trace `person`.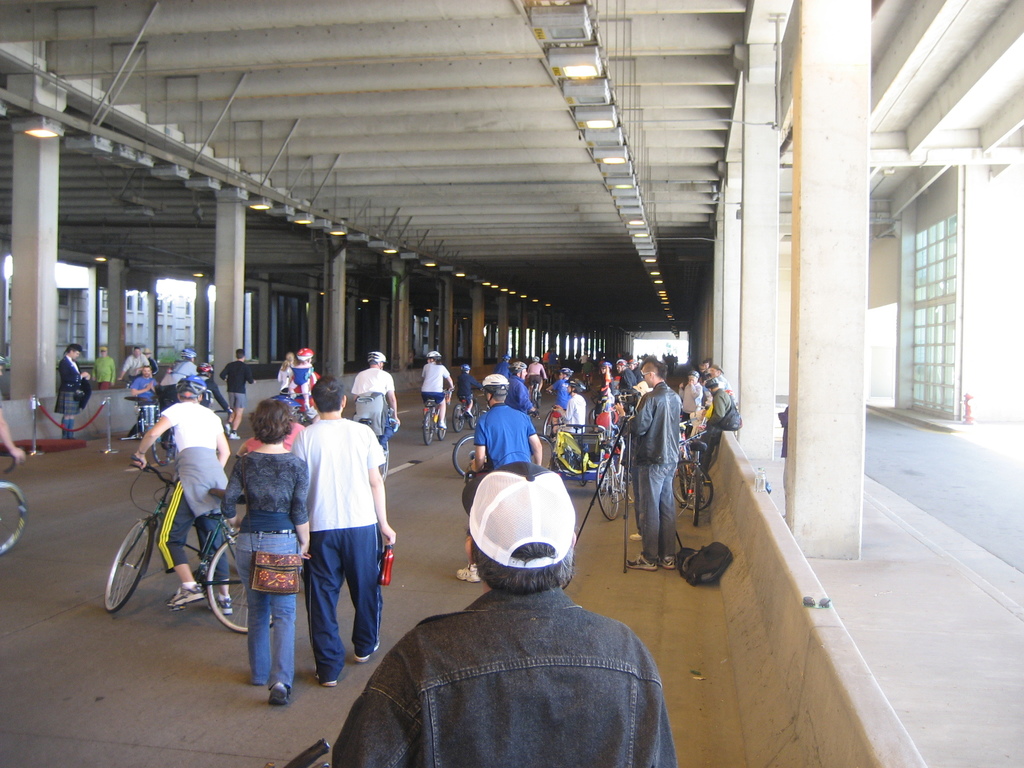
Traced to (x1=670, y1=369, x2=698, y2=481).
